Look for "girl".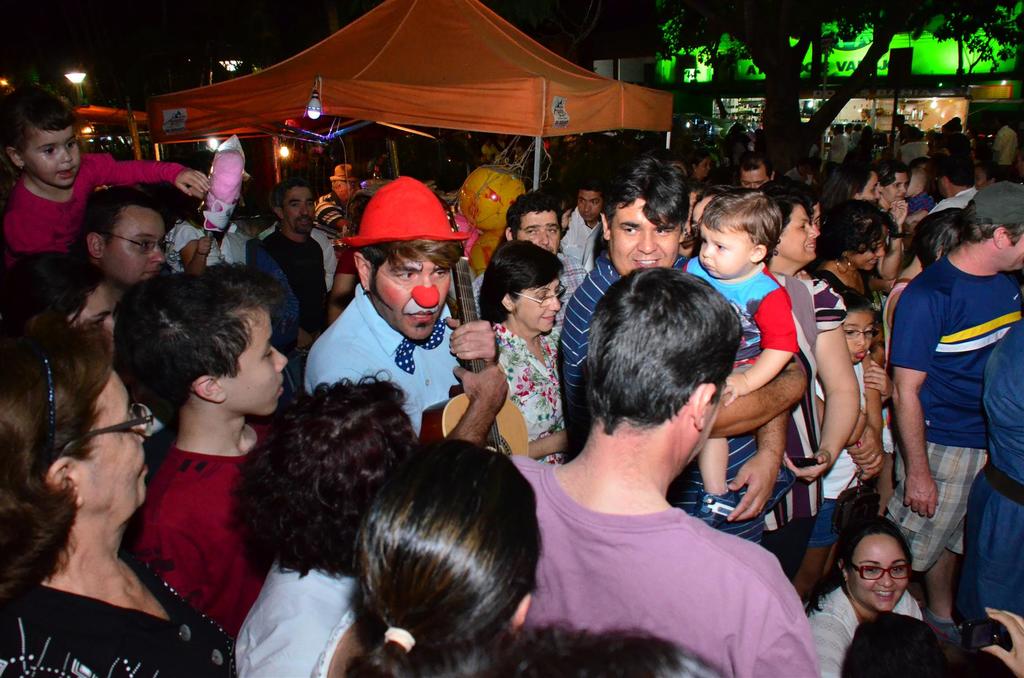
Found: 1:85:211:264.
